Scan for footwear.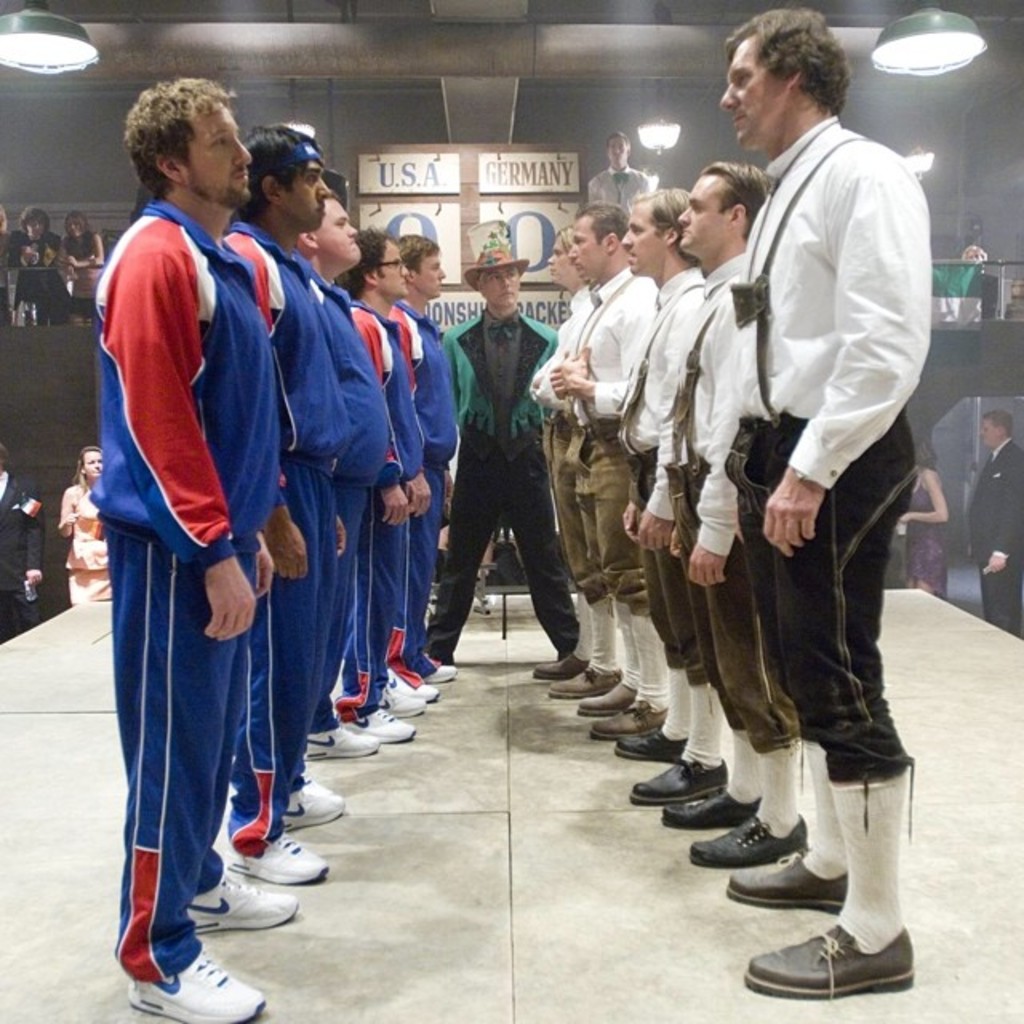
Scan result: [344,706,414,742].
